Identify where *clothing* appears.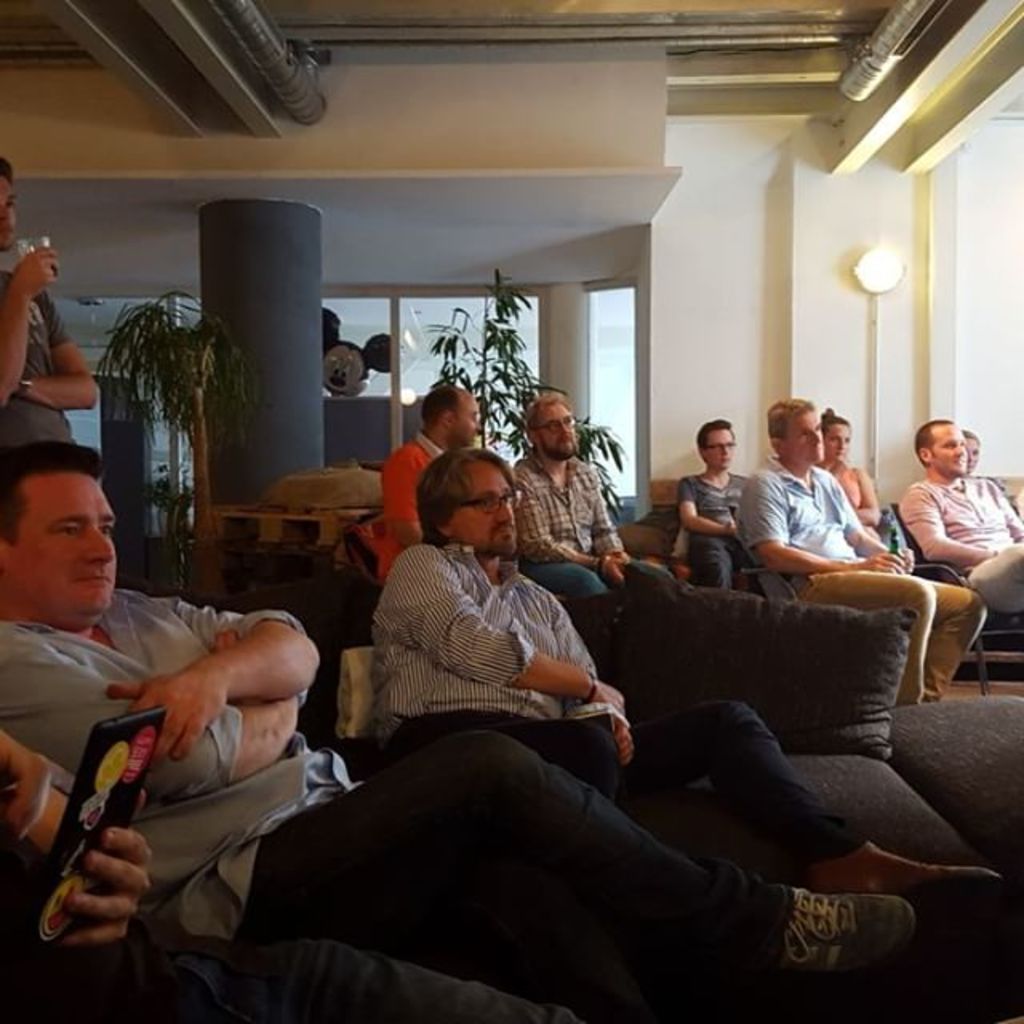
Appears at [512,450,670,637].
